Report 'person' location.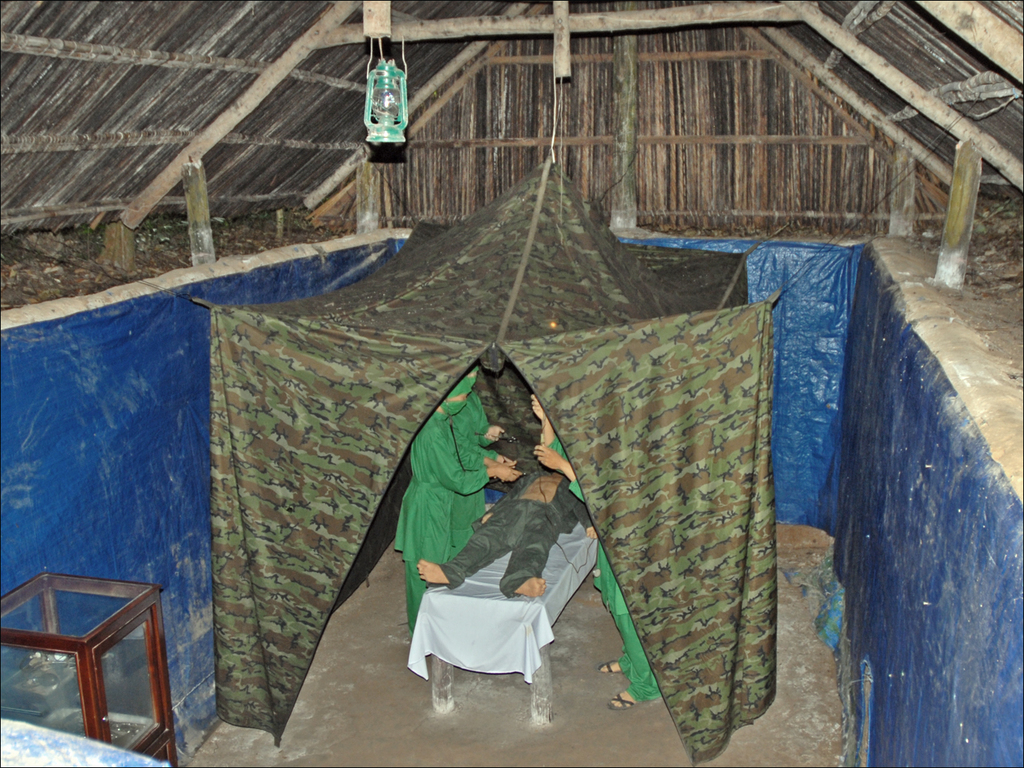
Report: x1=526, y1=393, x2=664, y2=712.
